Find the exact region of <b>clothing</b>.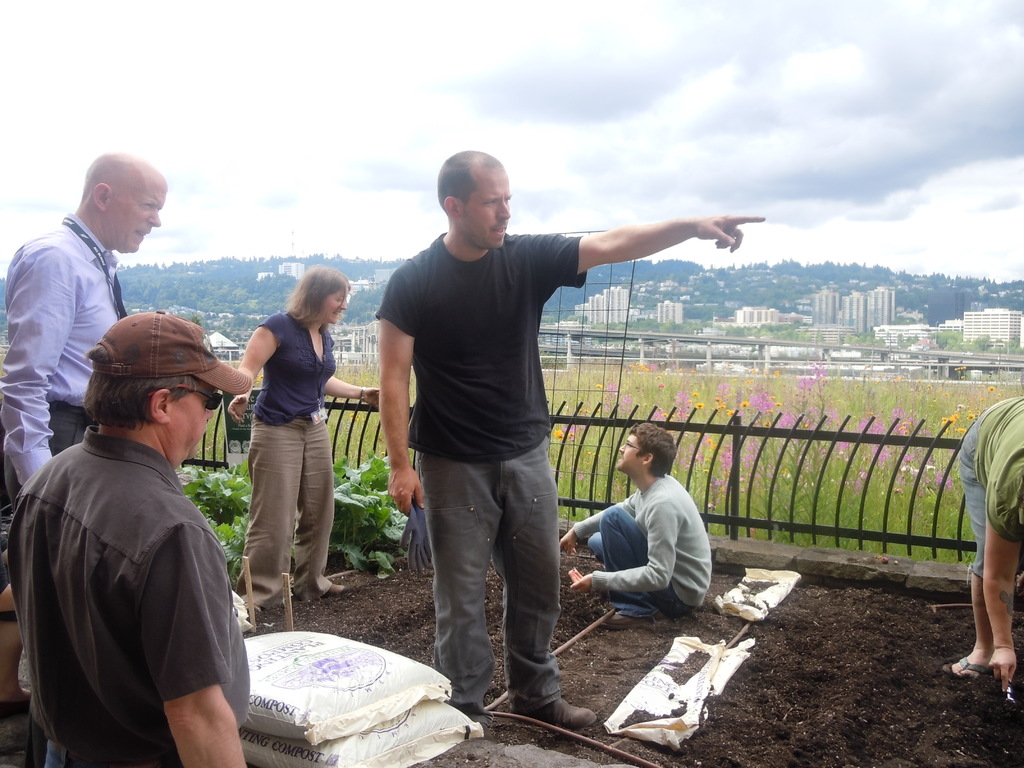
Exact region: (x1=234, y1=310, x2=337, y2=610).
